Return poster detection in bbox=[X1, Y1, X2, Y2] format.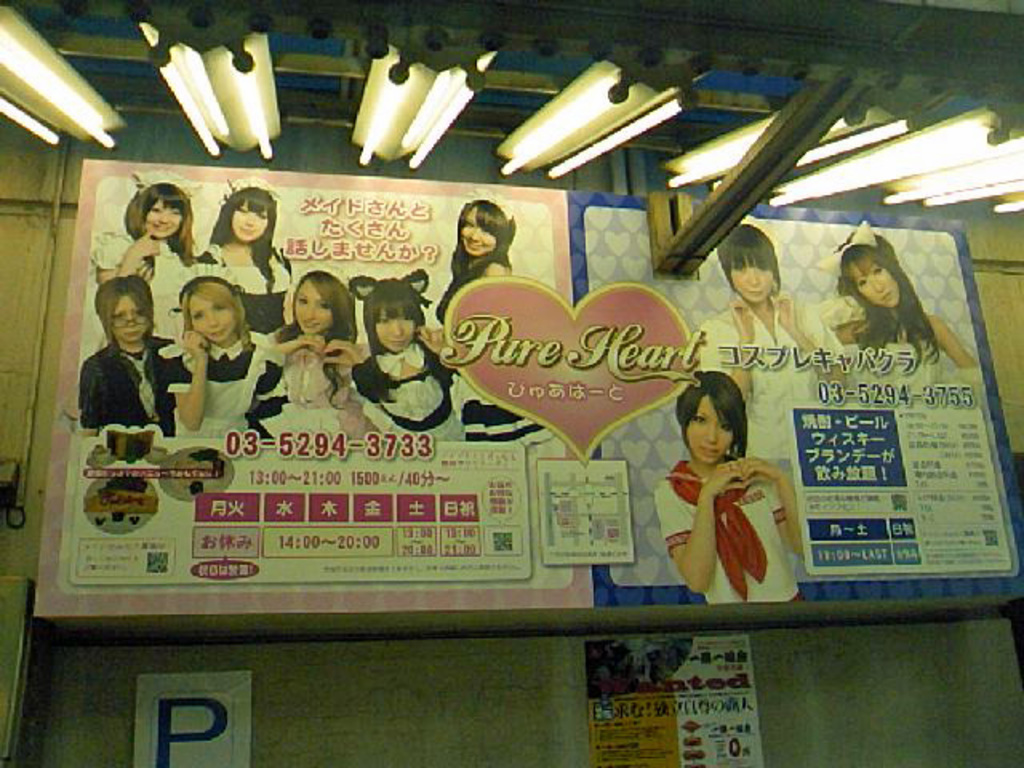
bbox=[54, 174, 574, 581].
